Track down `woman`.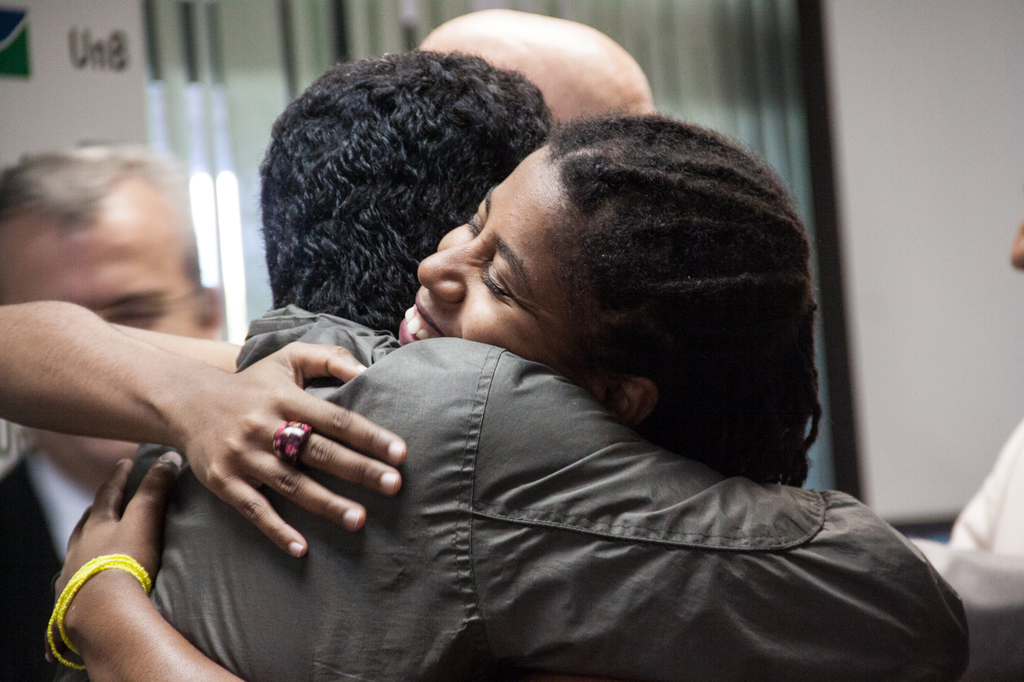
Tracked to Rect(0, 116, 817, 681).
